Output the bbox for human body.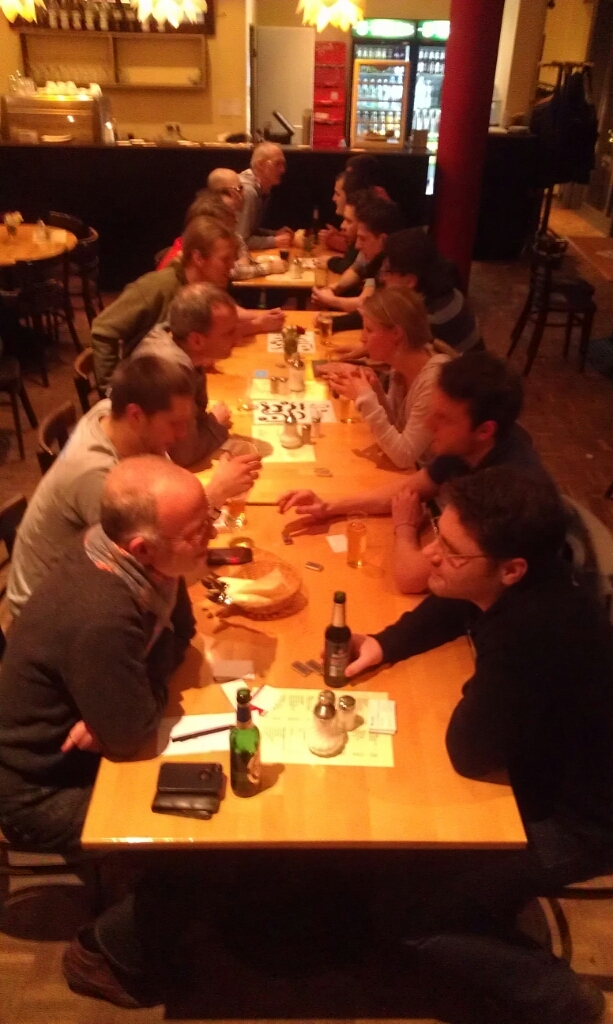
(x1=0, y1=352, x2=267, y2=626).
